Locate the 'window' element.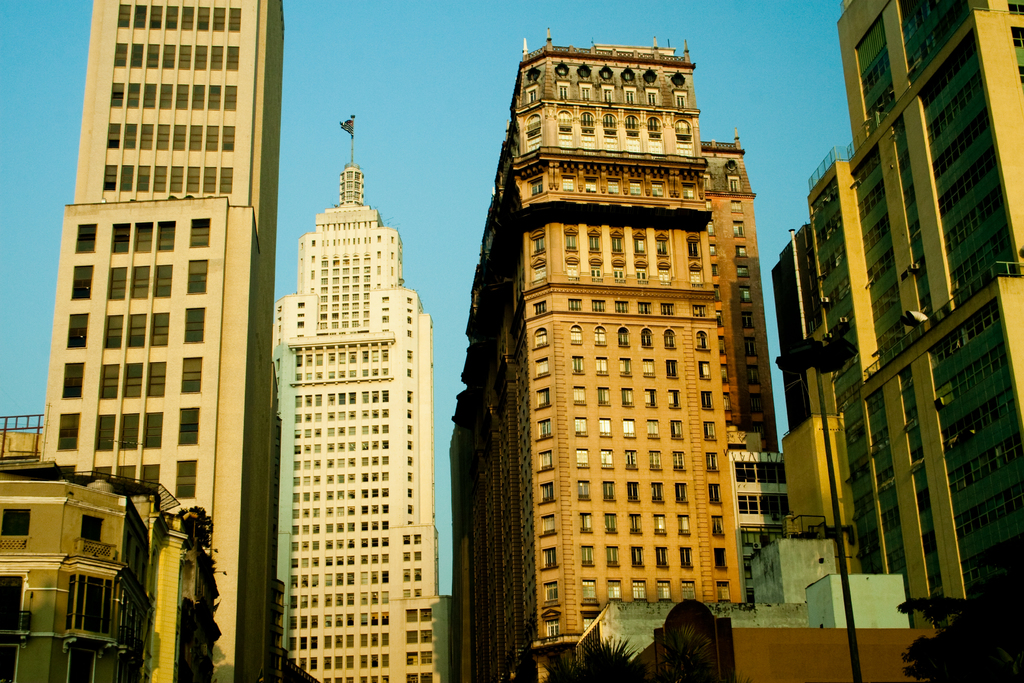
Element bbox: locate(682, 183, 698, 202).
